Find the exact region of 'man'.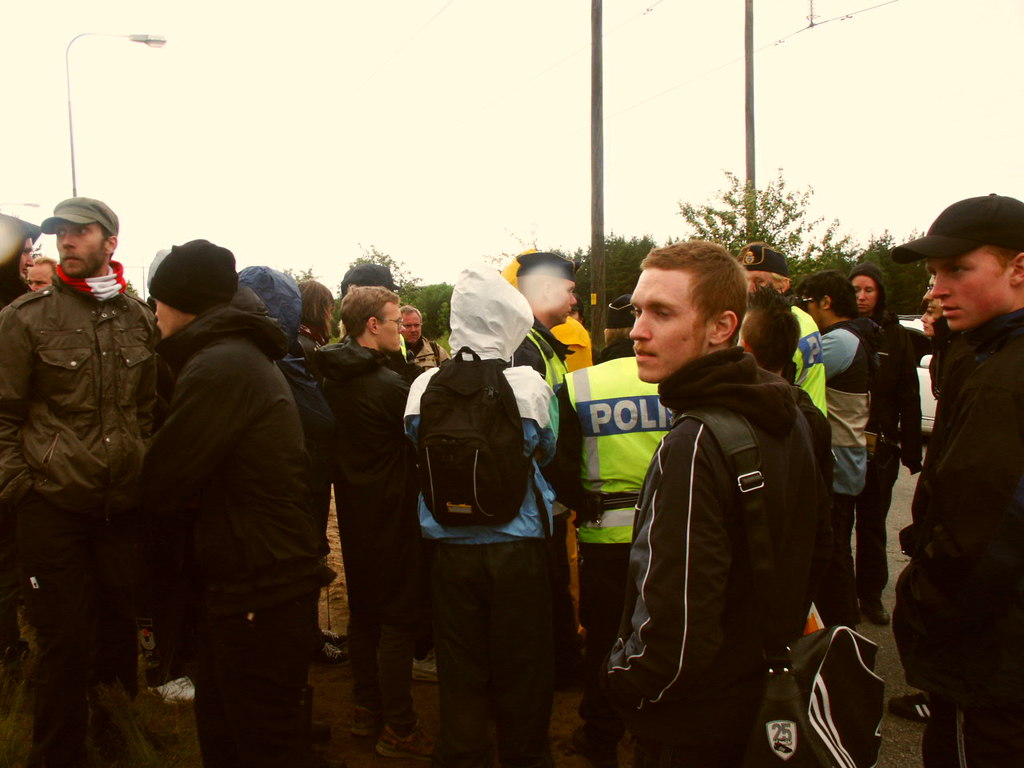
Exact region: [x1=150, y1=234, x2=338, y2=767].
